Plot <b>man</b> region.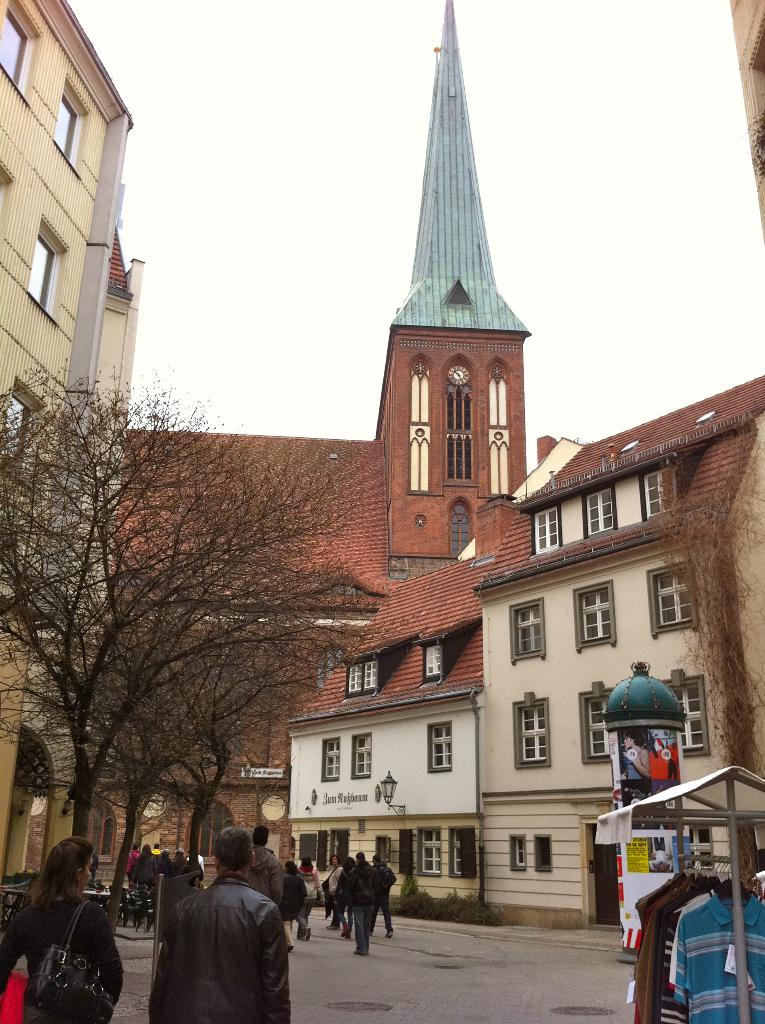
Plotted at box(252, 817, 294, 890).
